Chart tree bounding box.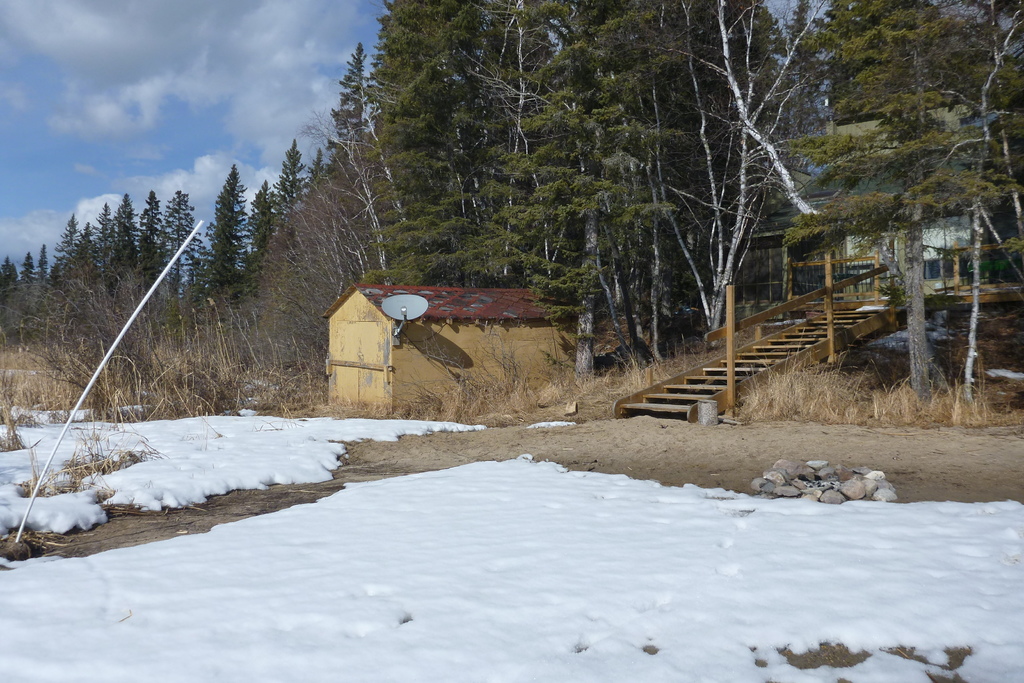
Charted: 461, 0, 682, 379.
